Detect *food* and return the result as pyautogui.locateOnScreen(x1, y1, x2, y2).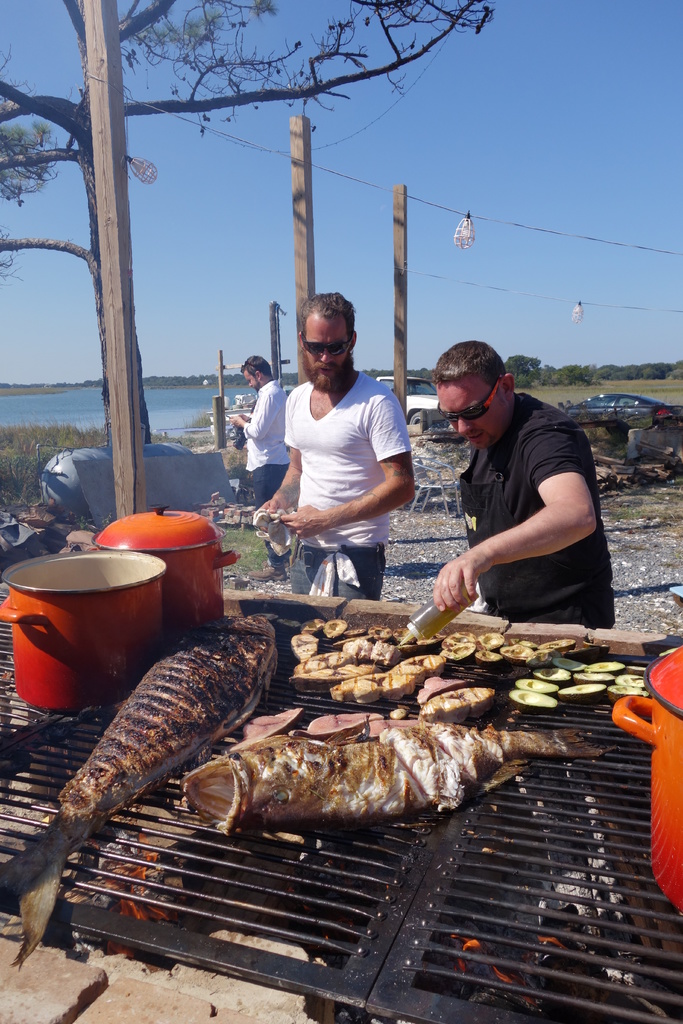
pyautogui.locateOnScreen(616, 674, 644, 690).
